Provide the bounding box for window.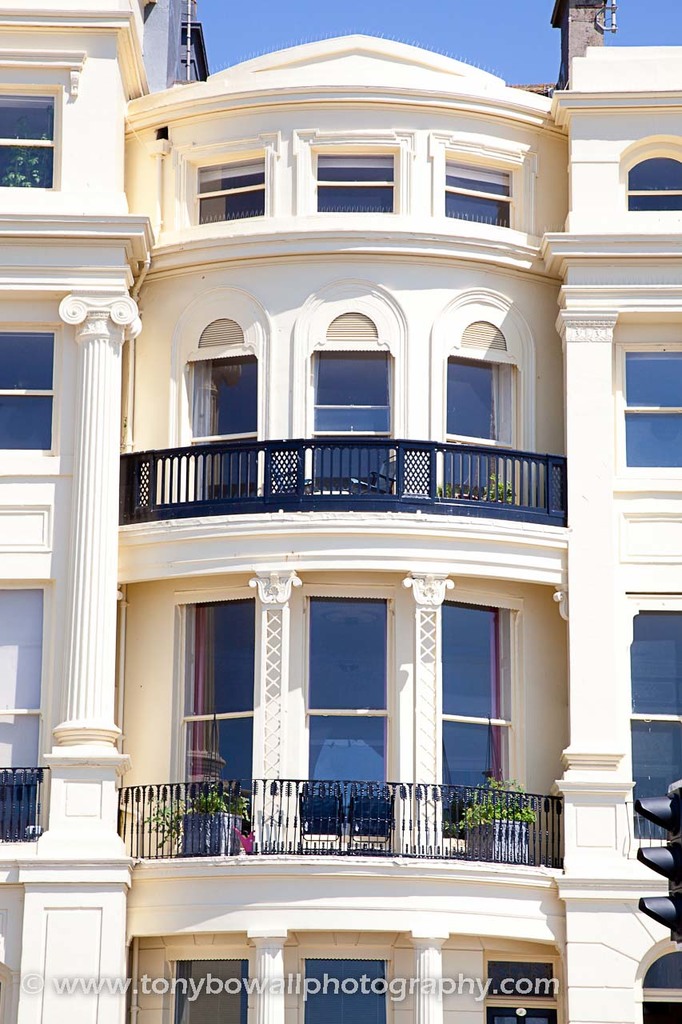
box(444, 159, 511, 226).
